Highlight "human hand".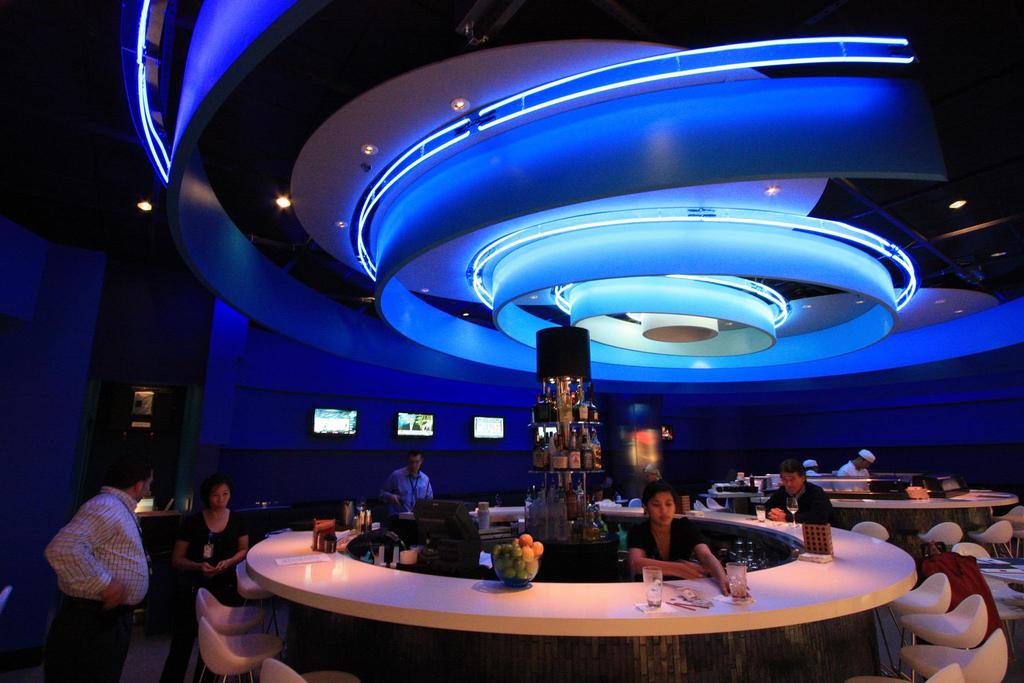
Highlighted region: bbox=[915, 557, 1006, 680].
